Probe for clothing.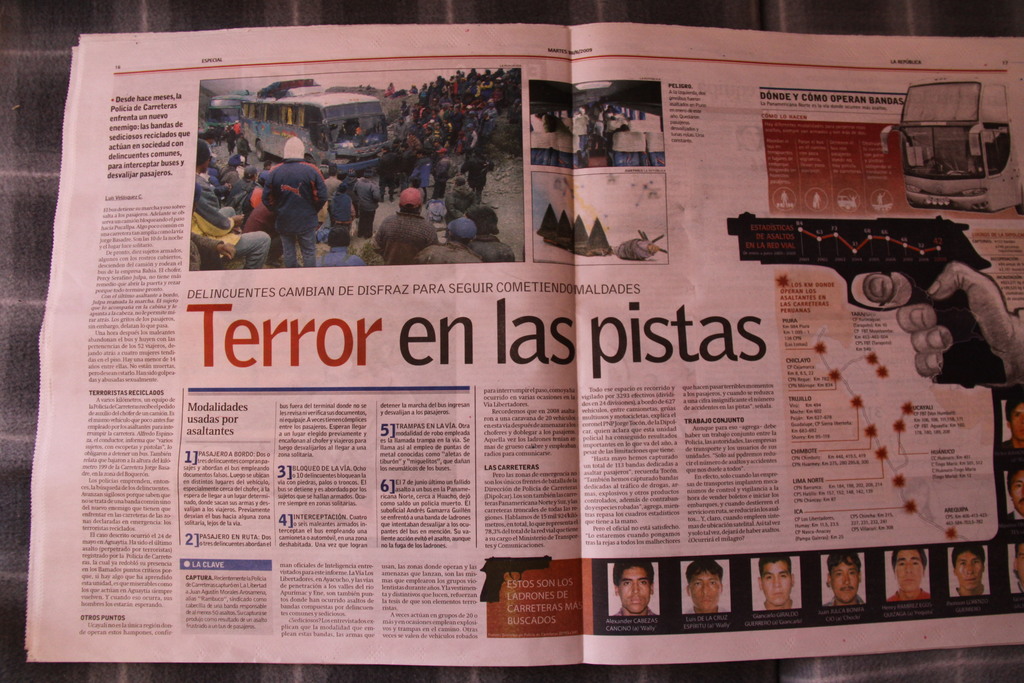
Probe result: <box>379,215,437,272</box>.
